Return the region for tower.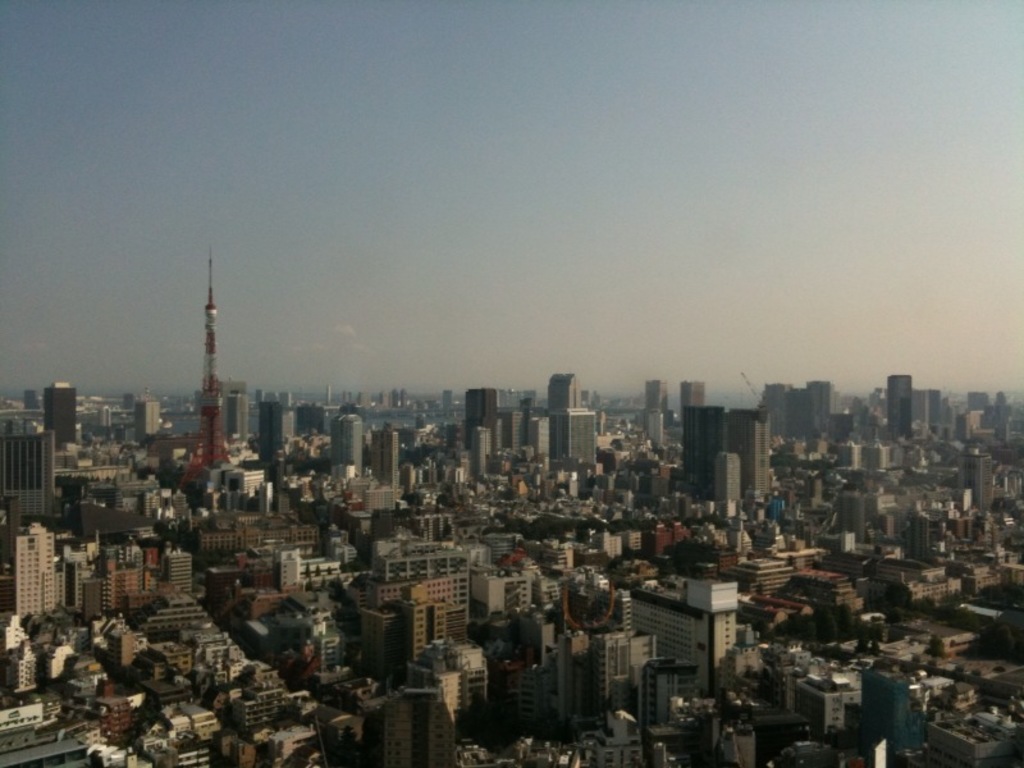
{"x1": 148, "y1": 257, "x2": 244, "y2": 454}.
